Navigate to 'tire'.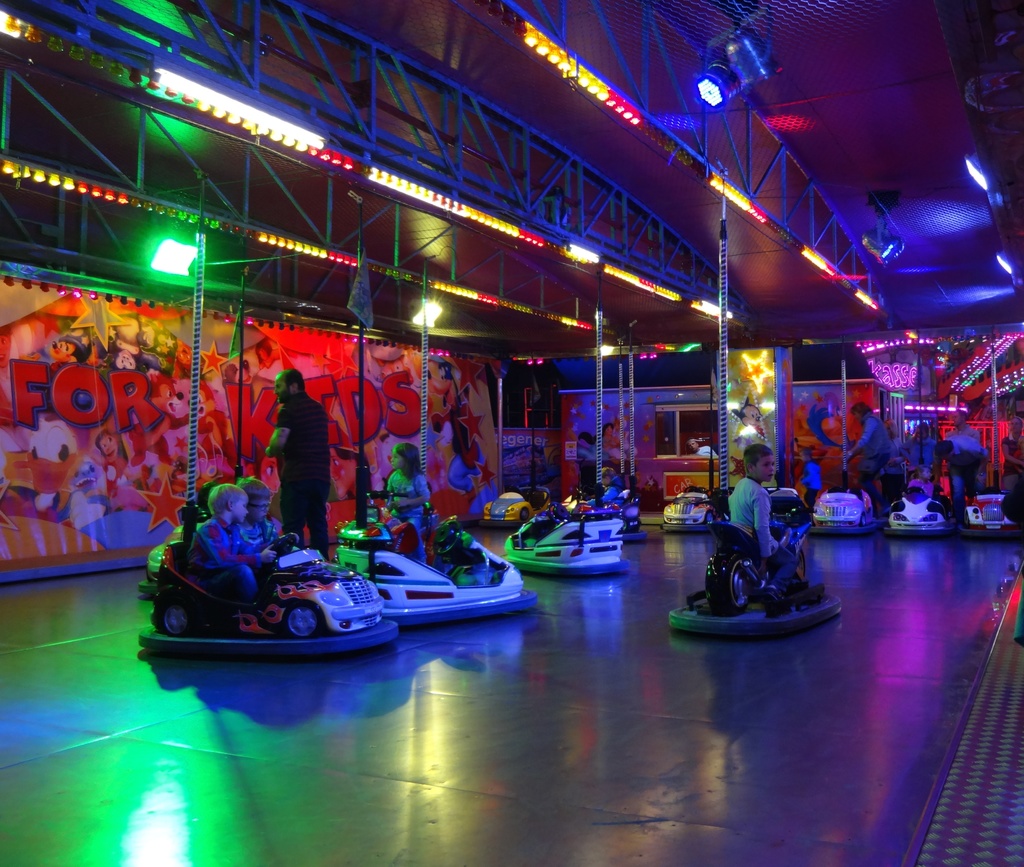
Navigation target: BBox(702, 508, 720, 529).
